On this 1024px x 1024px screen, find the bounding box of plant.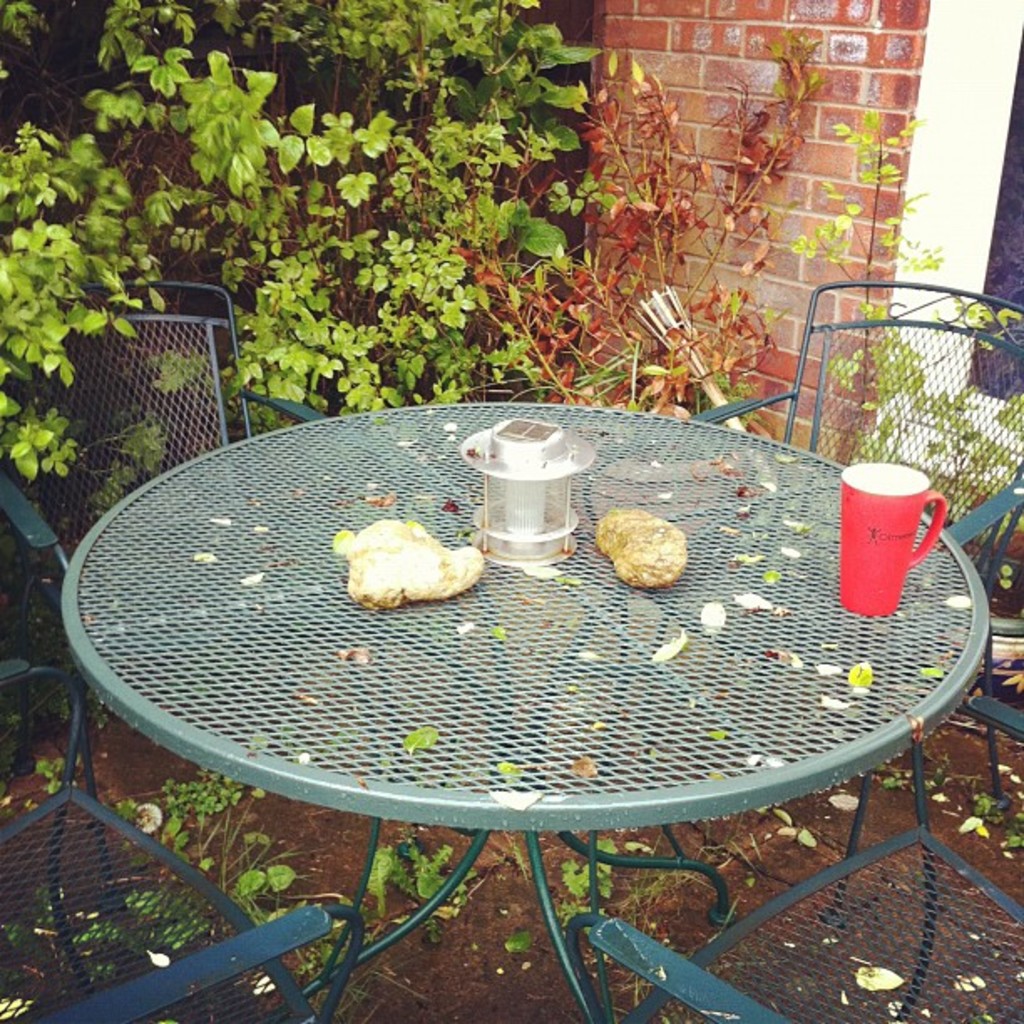
Bounding box: (x1=0, y1=0, x2=607, y2=525).
